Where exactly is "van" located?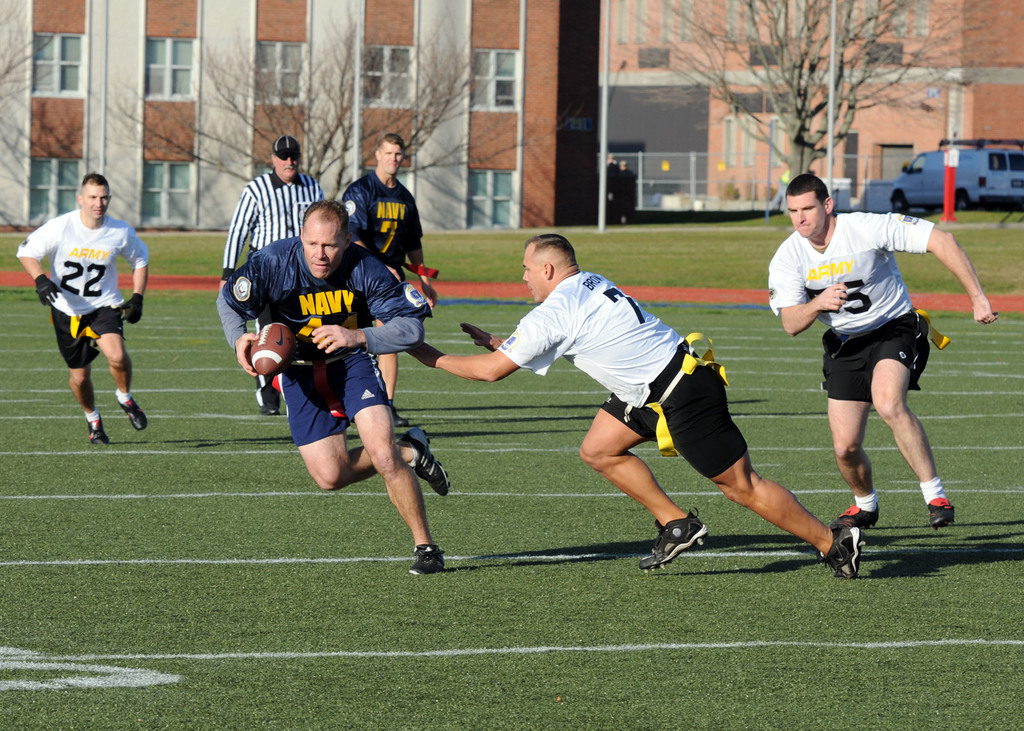
Its bounding box is 892, 140, 1023, 216.
